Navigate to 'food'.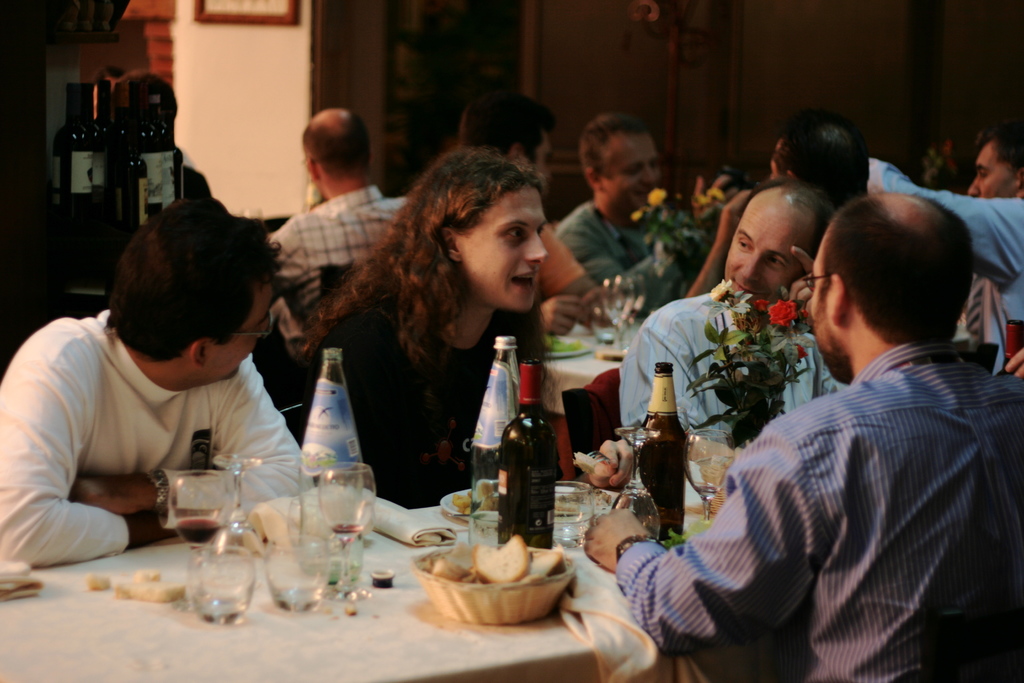
Navigation target: 410:539:550:613.
